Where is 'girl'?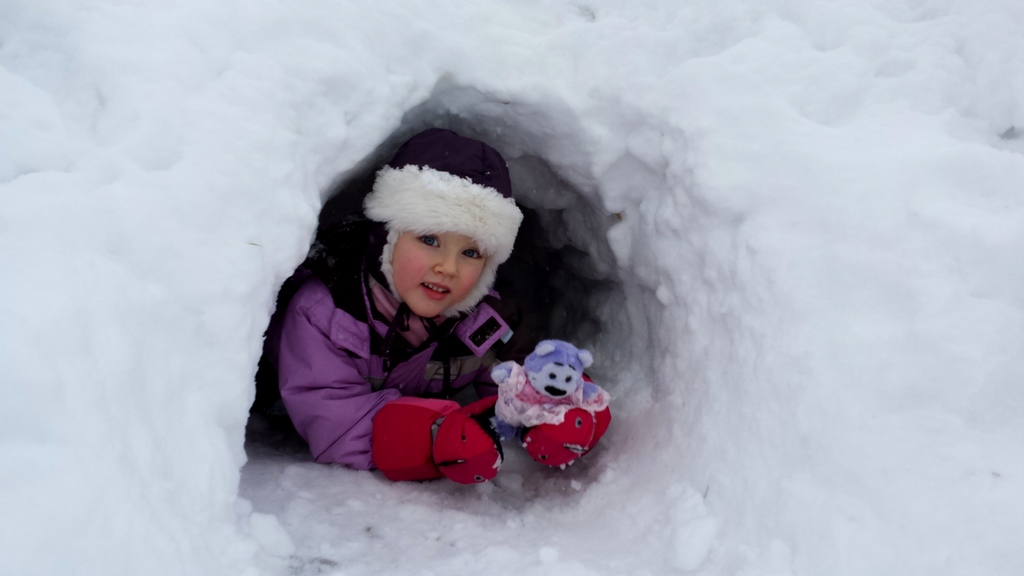
l=275, t=124, r=598, b=495.
